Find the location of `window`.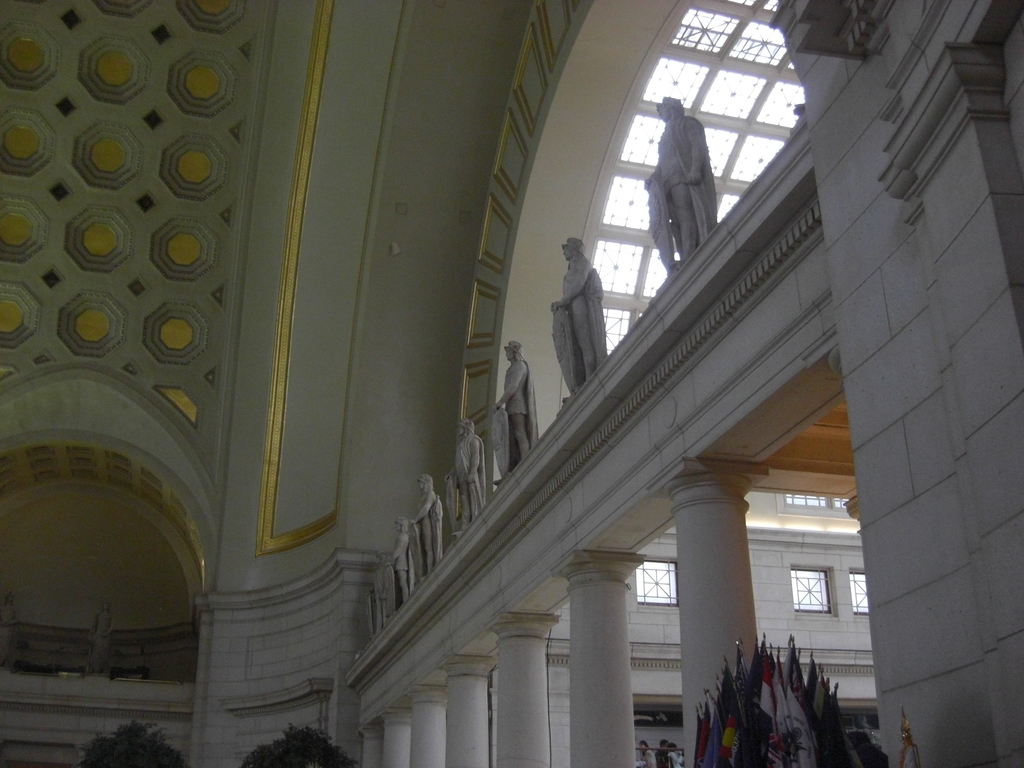
Location: [left=781, top=490, right=853, bottom=511].
